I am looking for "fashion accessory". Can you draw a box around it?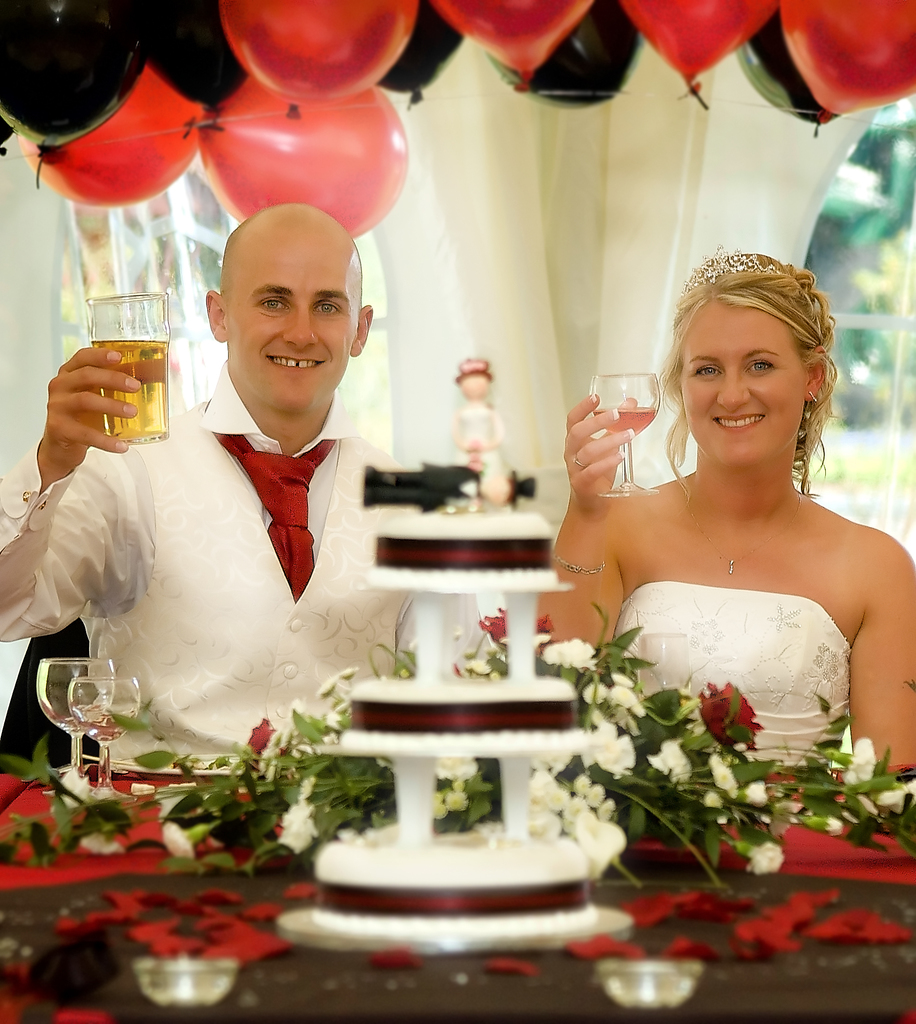
Sure, the bounding box is bbox(677, 248, 793, 299).
